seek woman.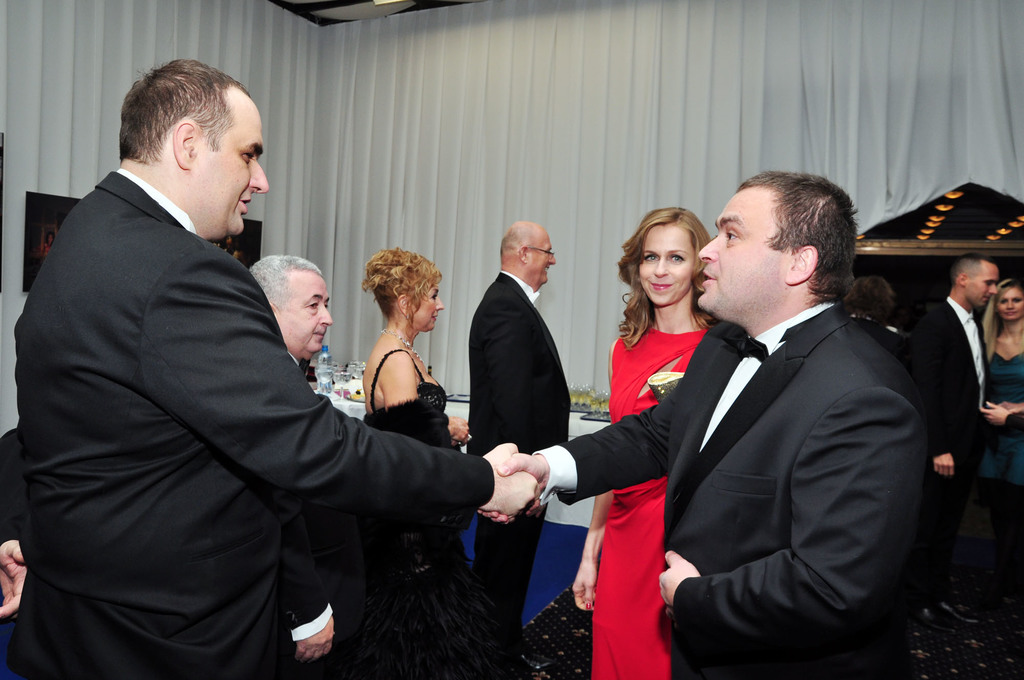
[356,249,531,679].
